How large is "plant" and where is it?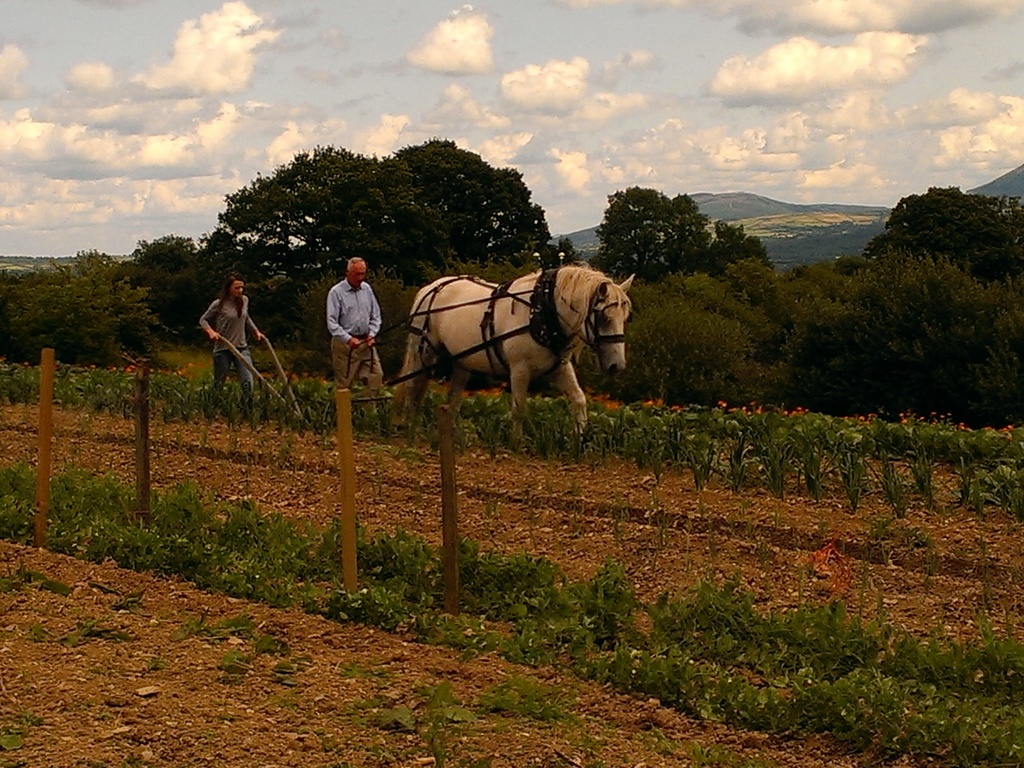
Bounding box: l=273, t=658, r=294, b=674.
